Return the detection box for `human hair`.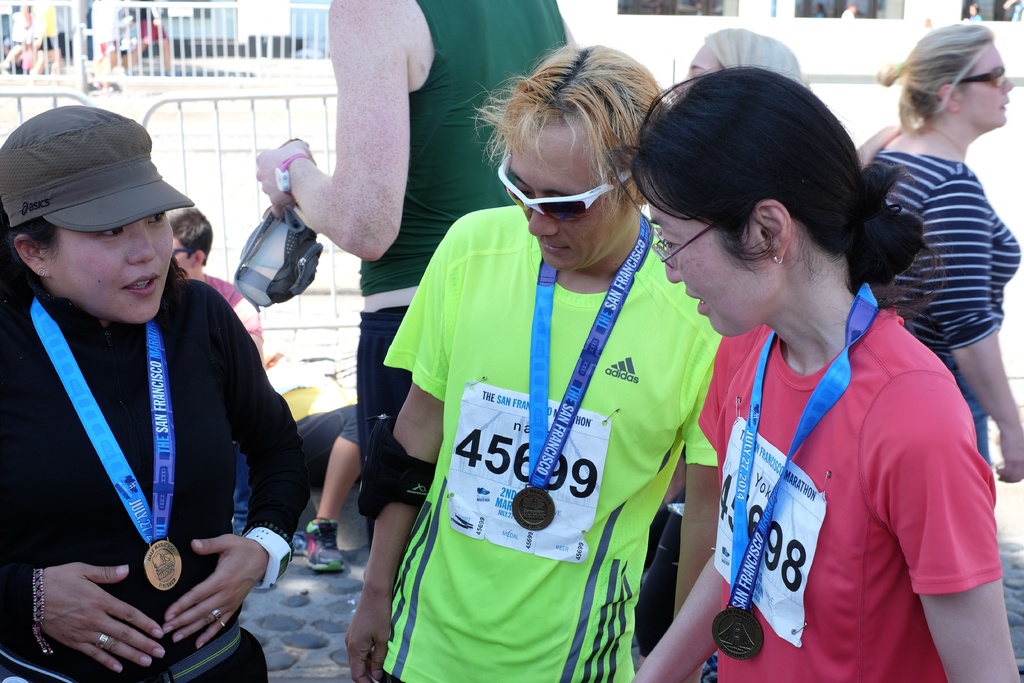
168, 208, 212, 267.
